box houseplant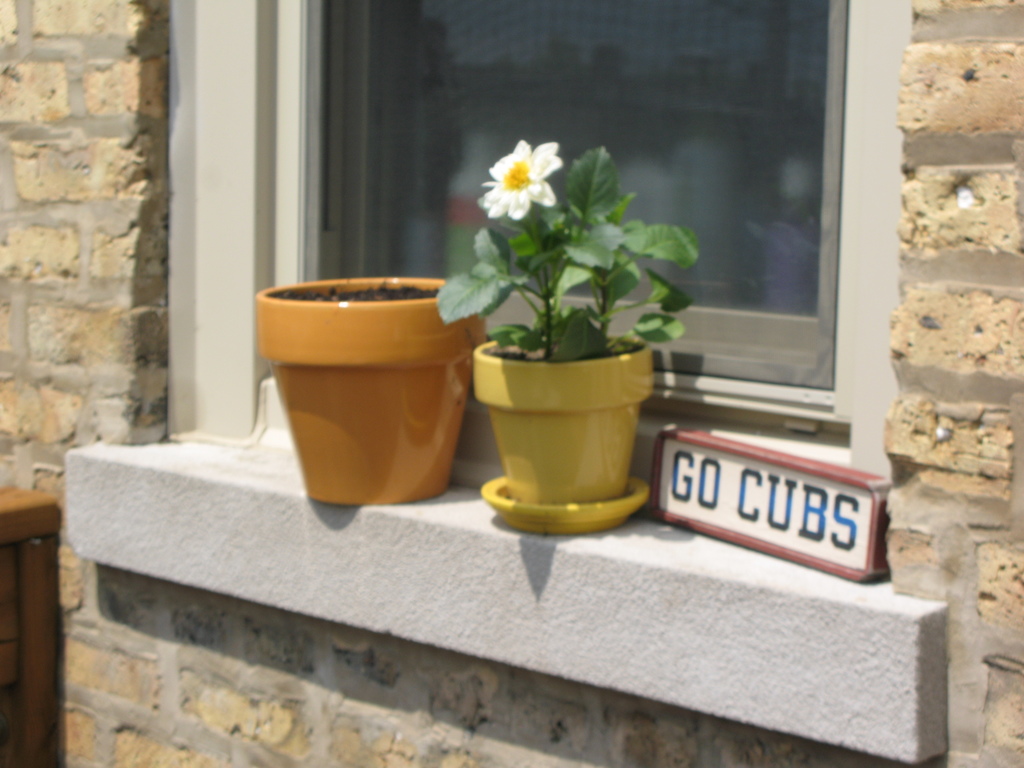
{"left": 440, "top": 116, "right": 693, "bottom": 515}
